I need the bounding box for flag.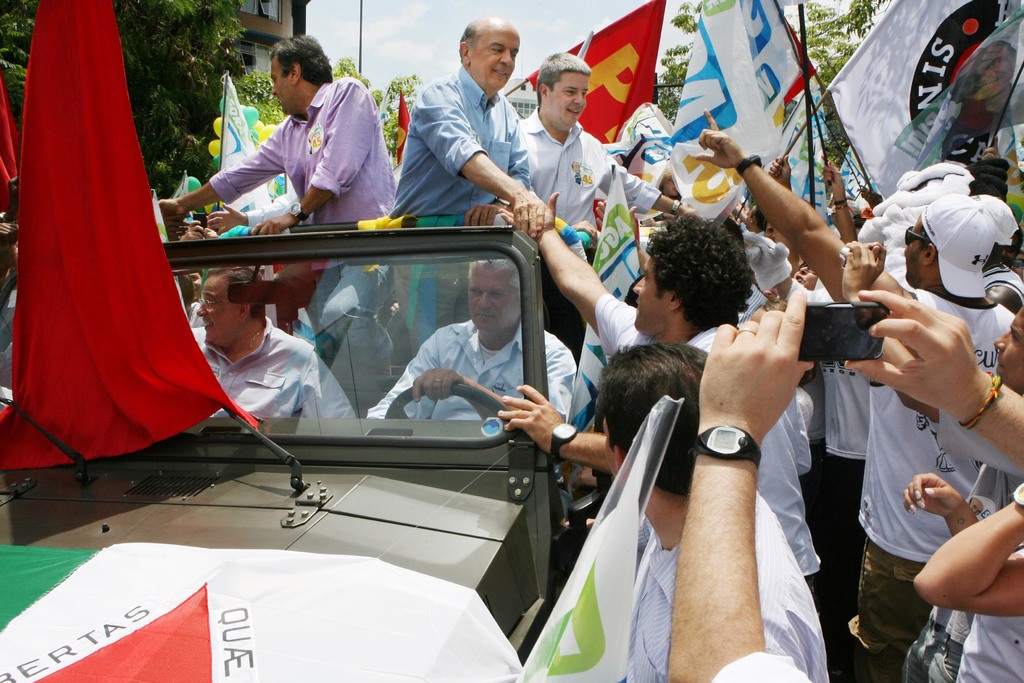
Here it is: <region>396, 84, 416, 171</region>.
